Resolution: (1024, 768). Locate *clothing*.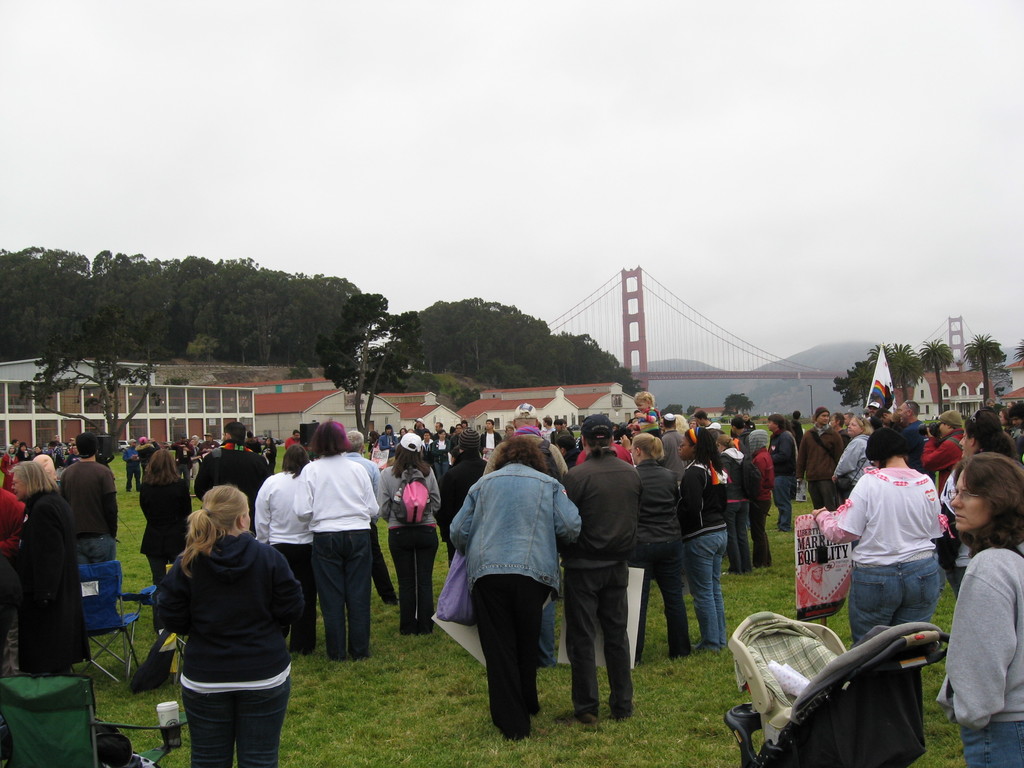
BBox(794, 426, 842, 513).
